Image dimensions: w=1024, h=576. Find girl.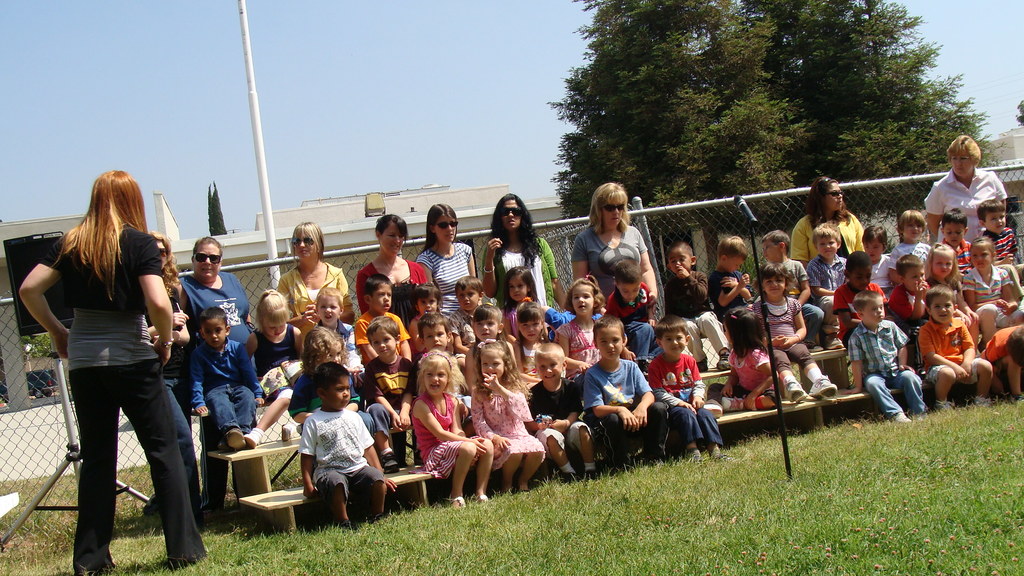
bbox=(275, 221, 359, 328).
